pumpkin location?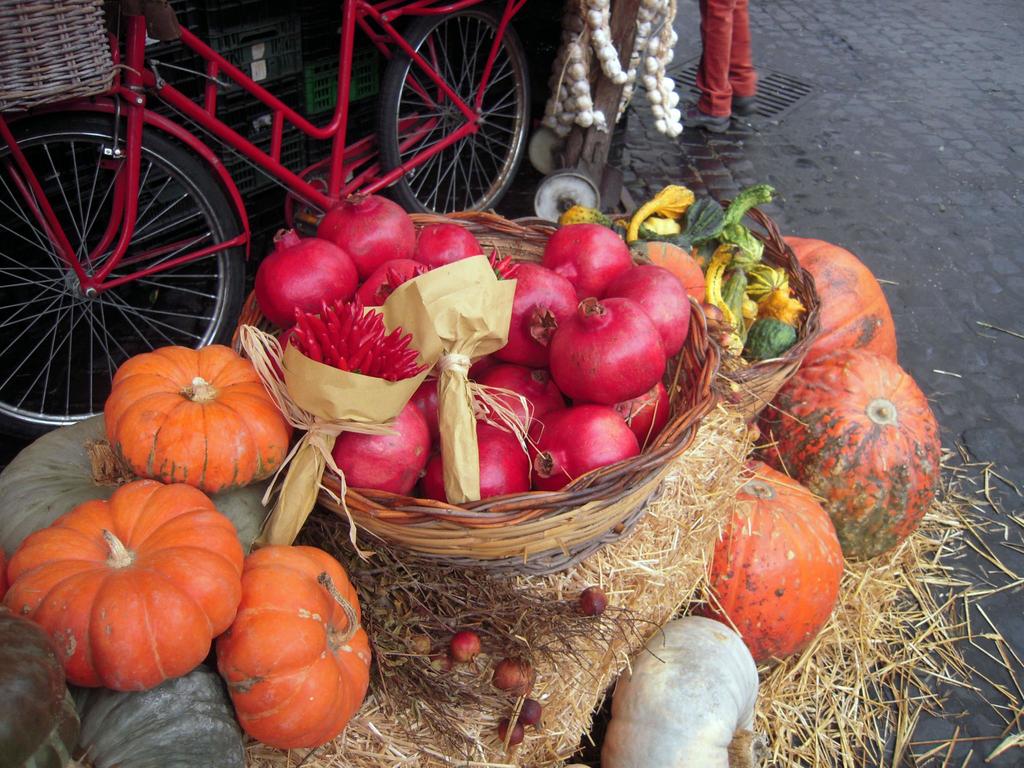
bbox(1, 668, 245, 767)
